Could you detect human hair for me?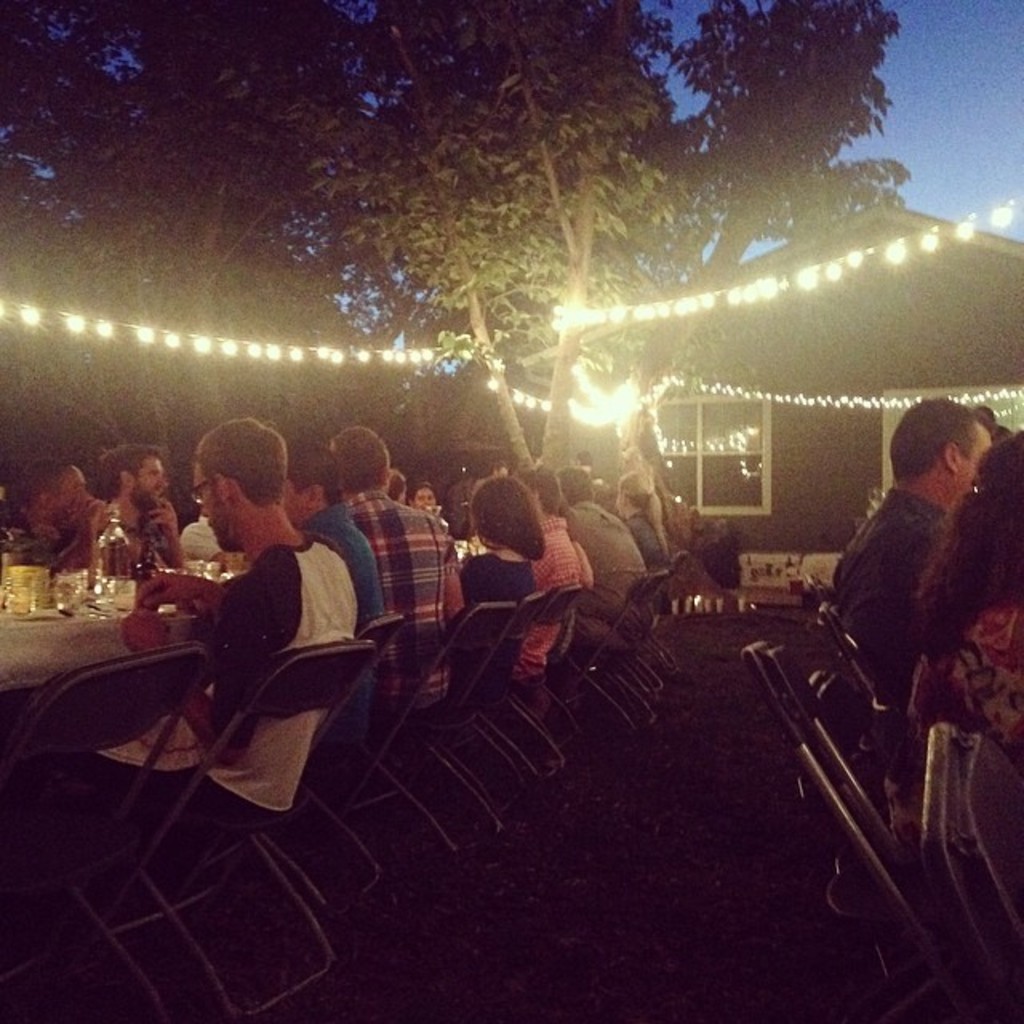
Detection result: [326,426,390,498].
